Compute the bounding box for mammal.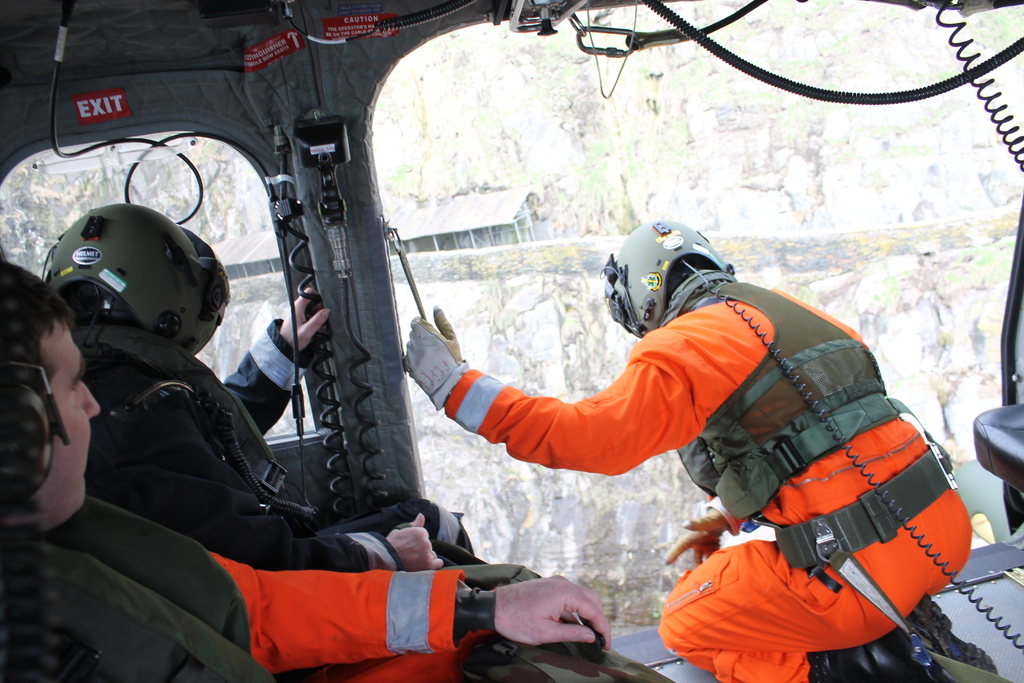
bbox=[0, 248, 609, 682].
